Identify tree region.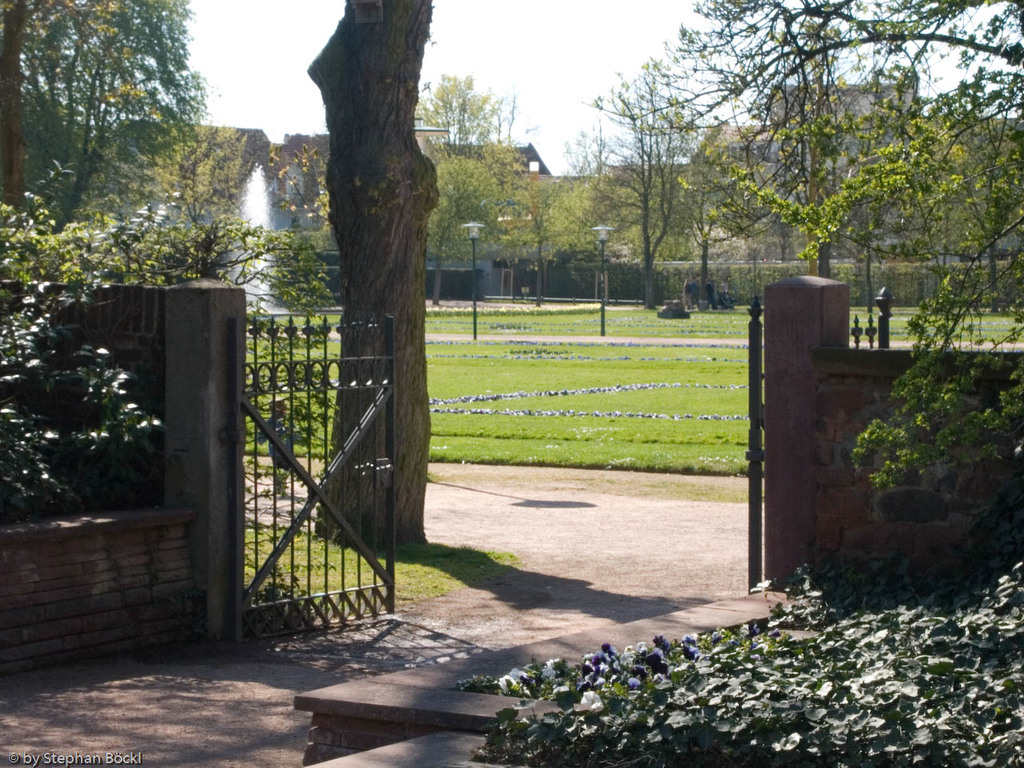
Region: [304,0,438,550].
